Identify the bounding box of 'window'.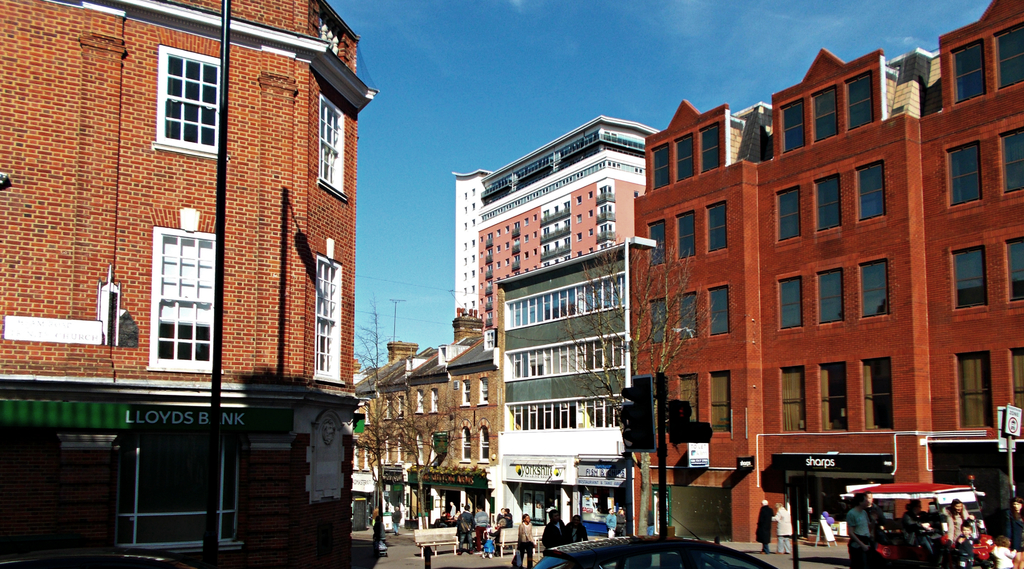
814,267,848,326.
